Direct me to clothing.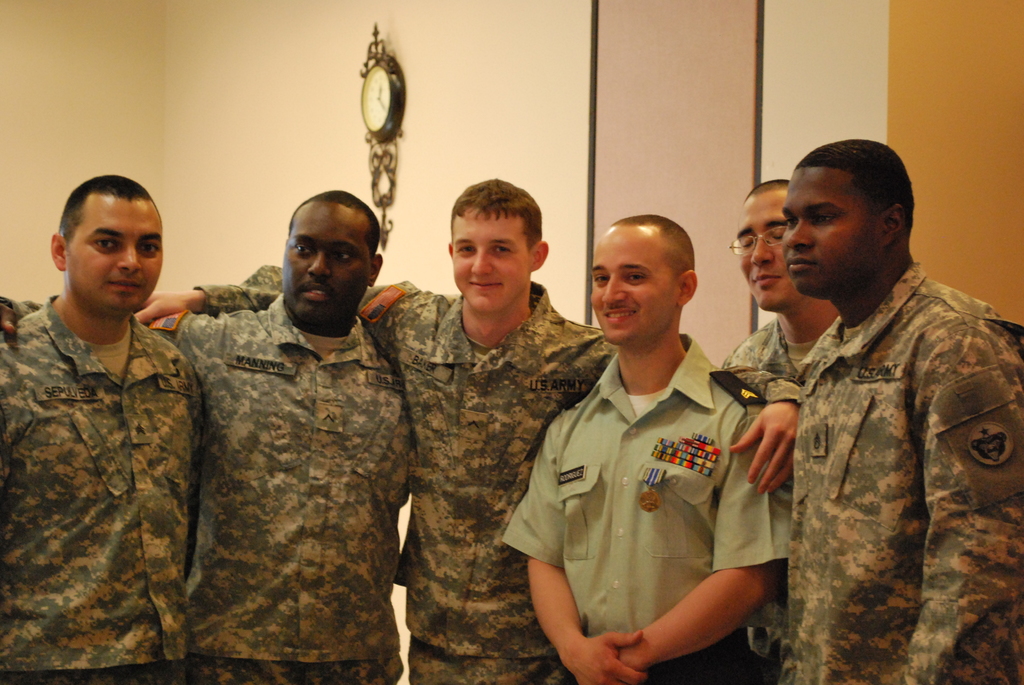
Direction: crop(772, 256, 1023, 684).
